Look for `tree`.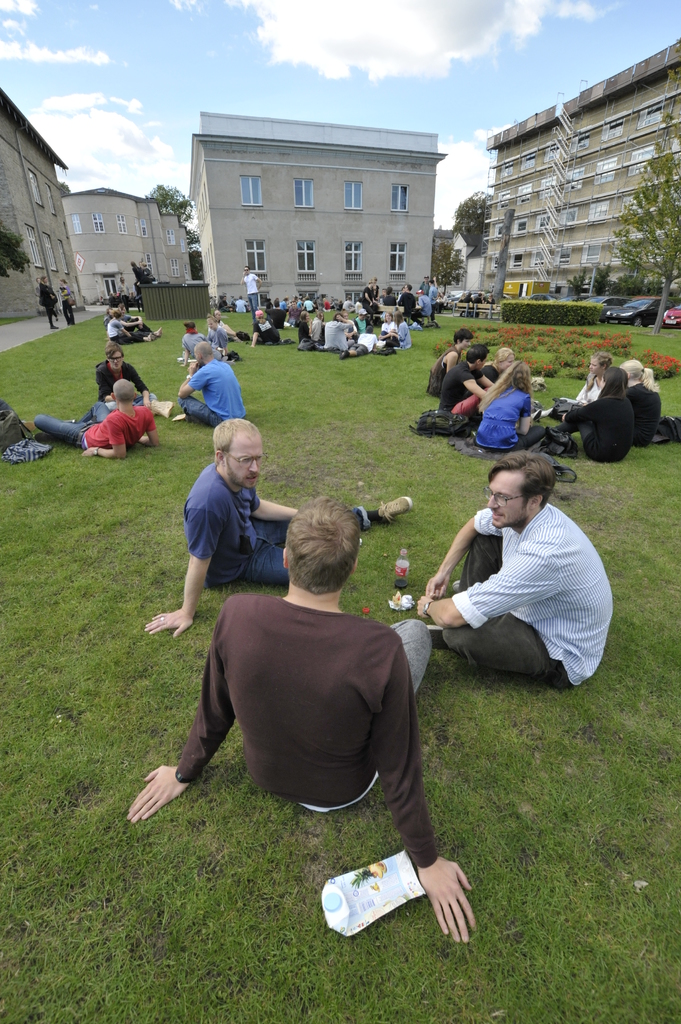
Found: box(614, 113, 680, 330).
